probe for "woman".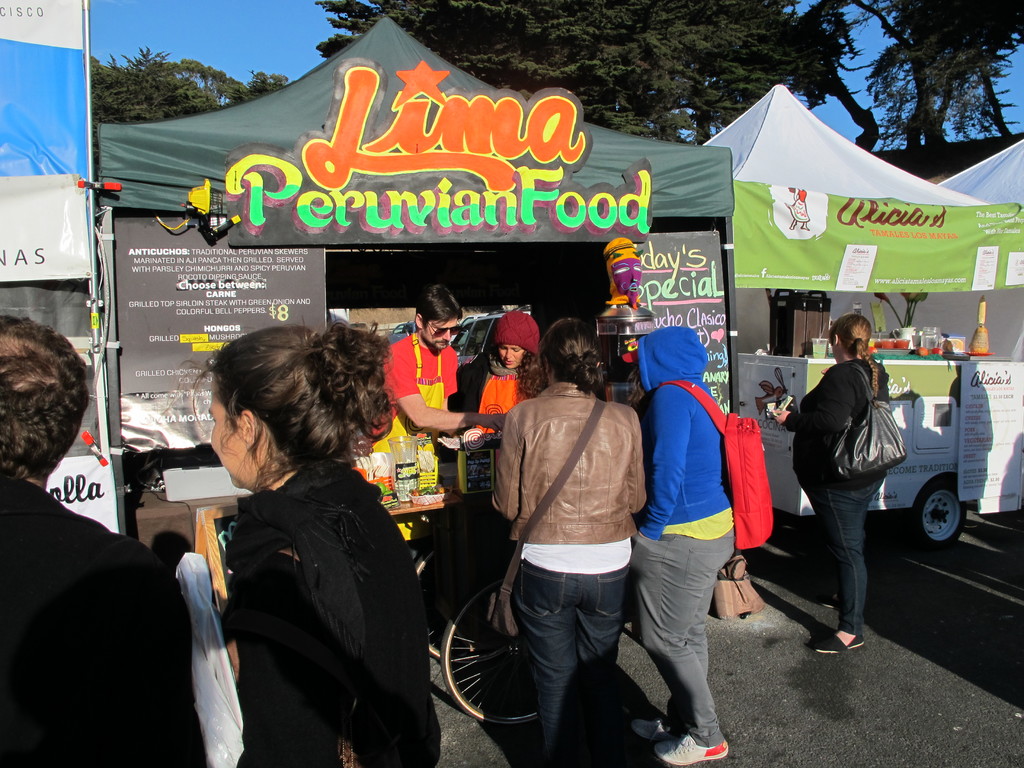
Probe result: pyautogui.locateOnScreen(772, 310, 890, 652).
